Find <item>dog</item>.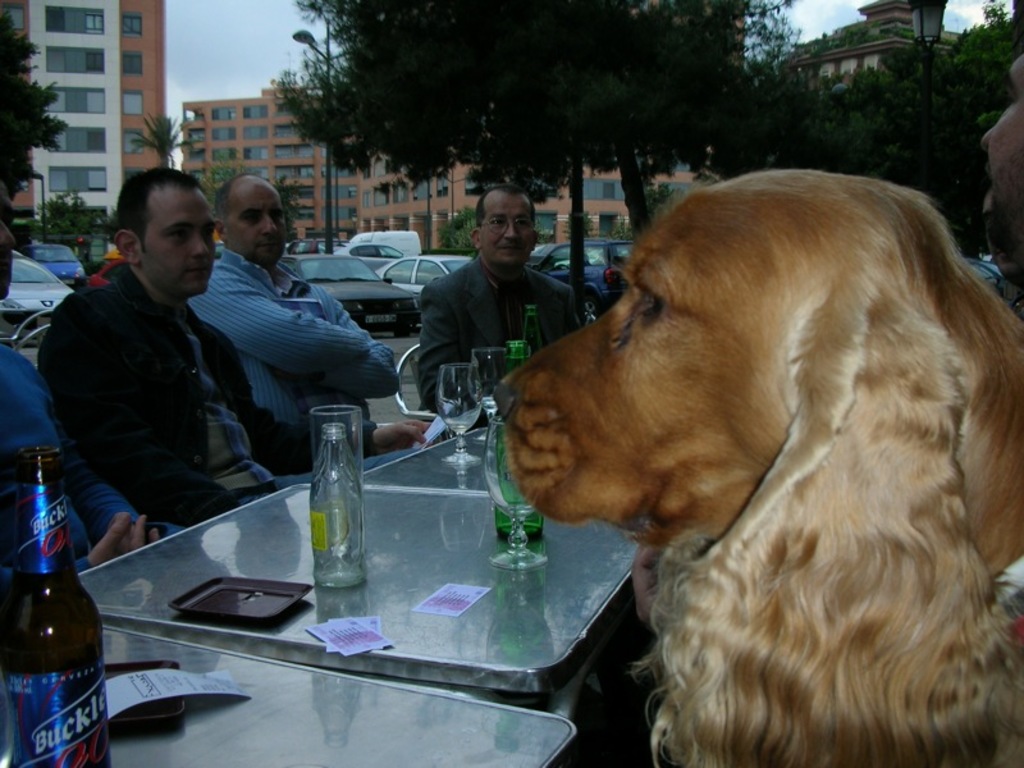
locate(488, 168, 1023, 767).
